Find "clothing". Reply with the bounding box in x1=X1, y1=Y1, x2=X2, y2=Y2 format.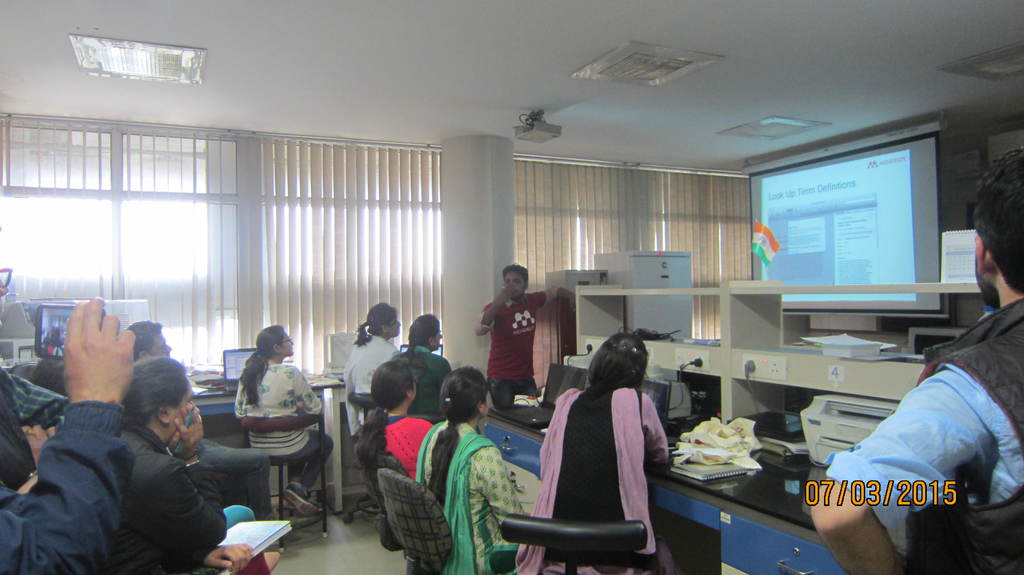
x1=232, y1=363, x2=333, y2=499.
